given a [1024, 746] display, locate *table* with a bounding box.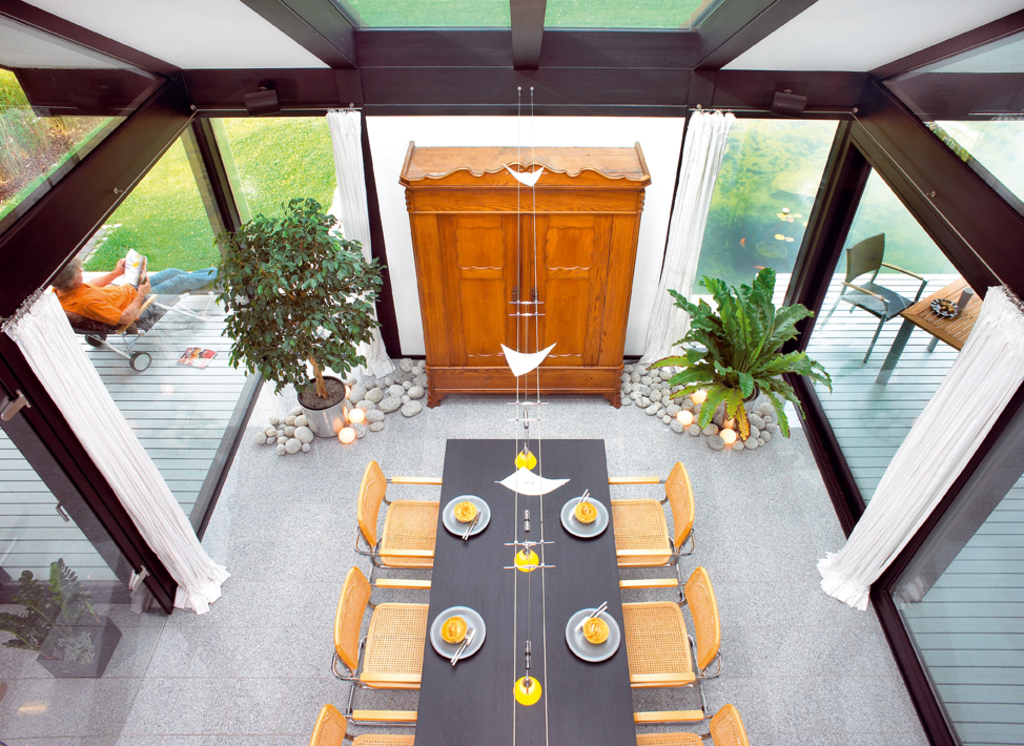
Located: <region>878, 278, 991, 381</region>.
